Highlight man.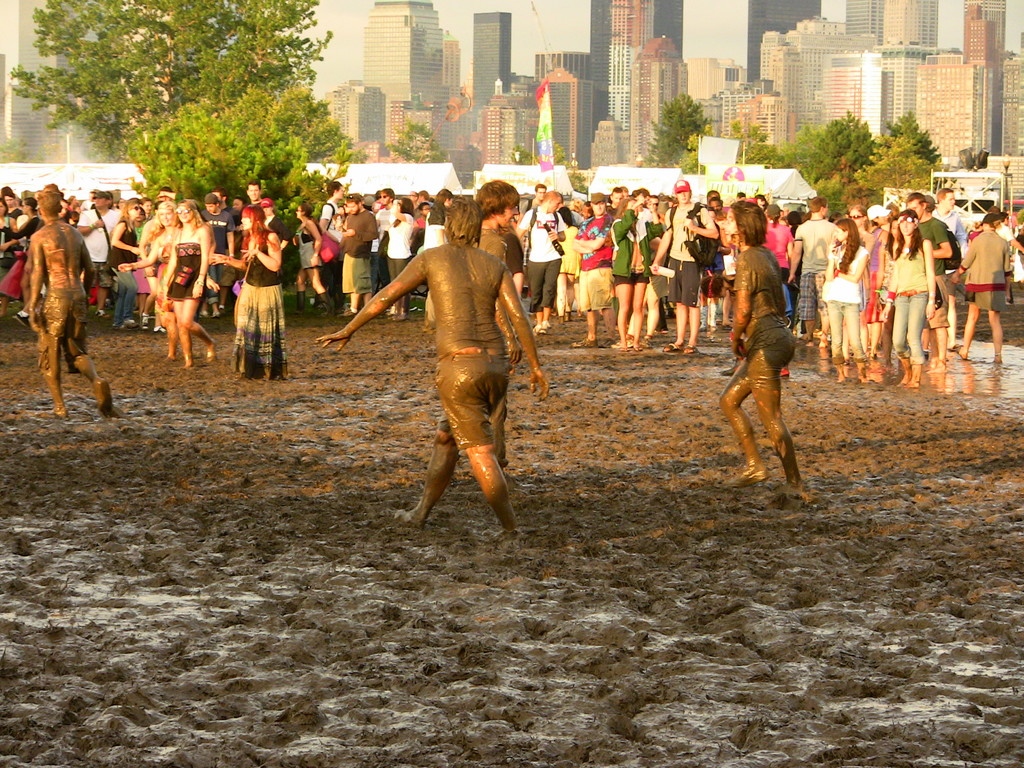
Highlighted region: 373 187 404 262.
